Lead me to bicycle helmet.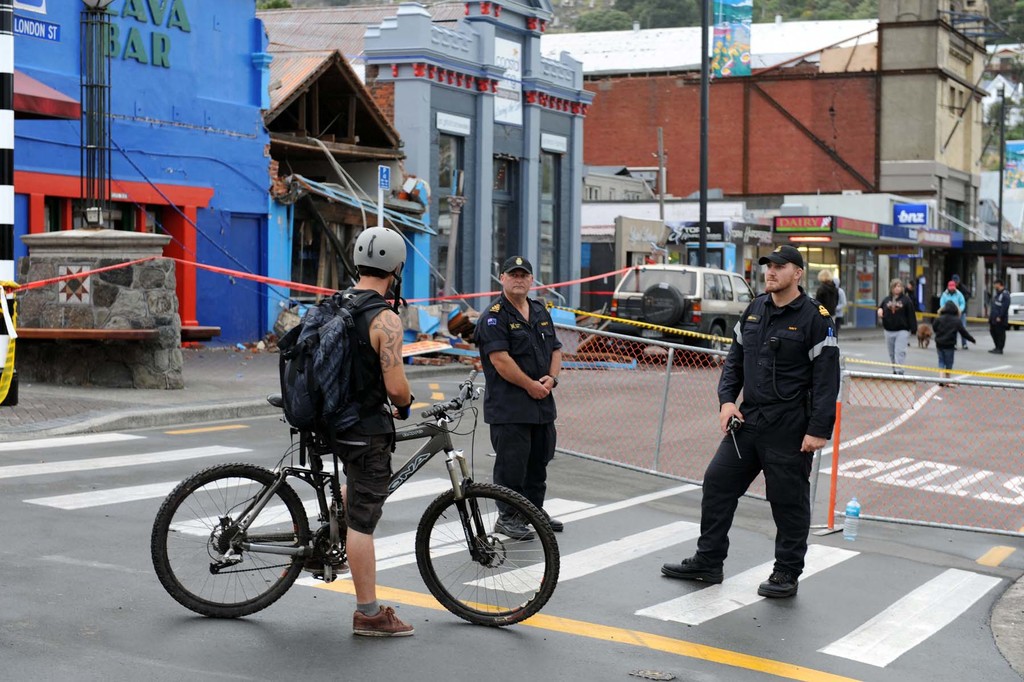
Lead to <box>358,229,403,276</box>.
